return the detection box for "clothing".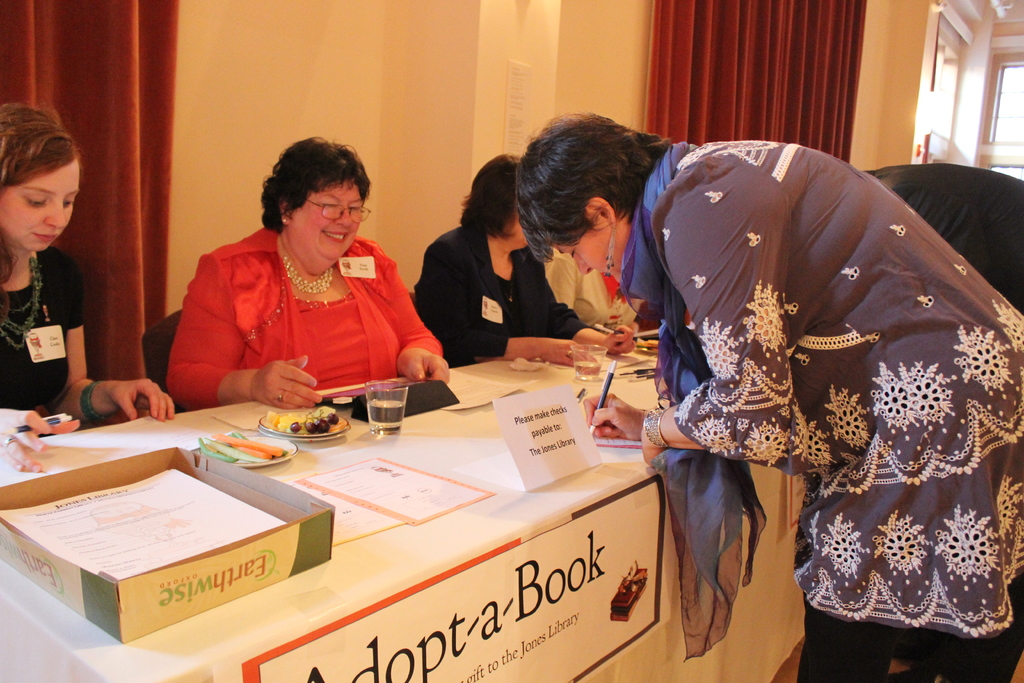
x1=546, y1=251, x2=647, y2=334.
